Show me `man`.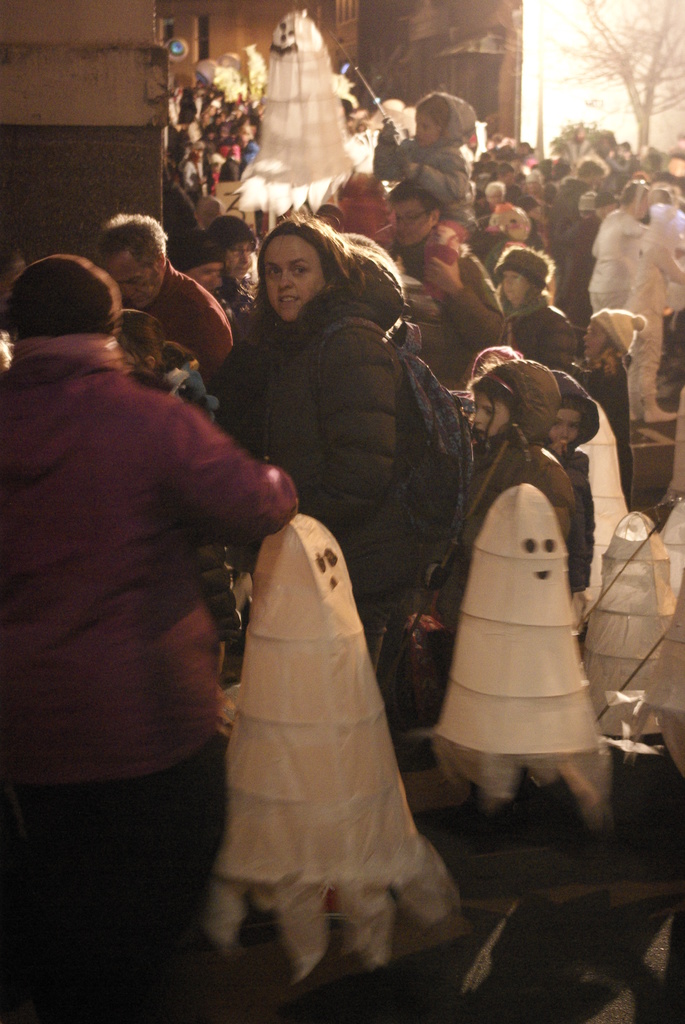
`man` is here: rect(166, 241, 219, 299).
